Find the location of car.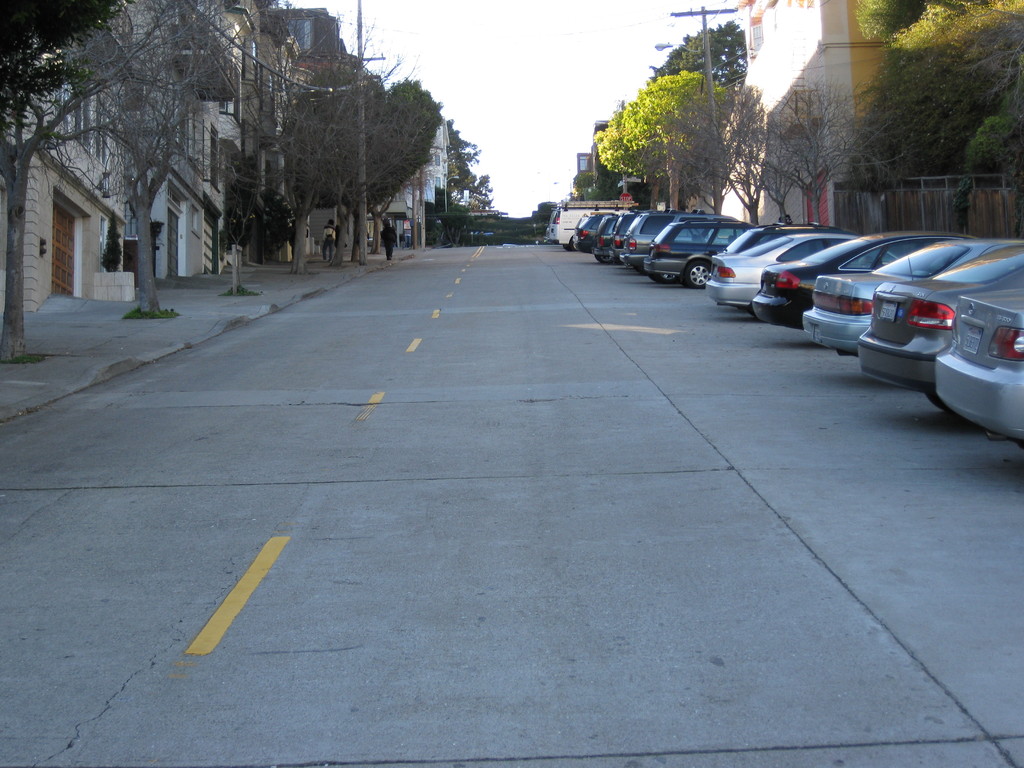
Location: bbox=(701, 230, 847, 312).
